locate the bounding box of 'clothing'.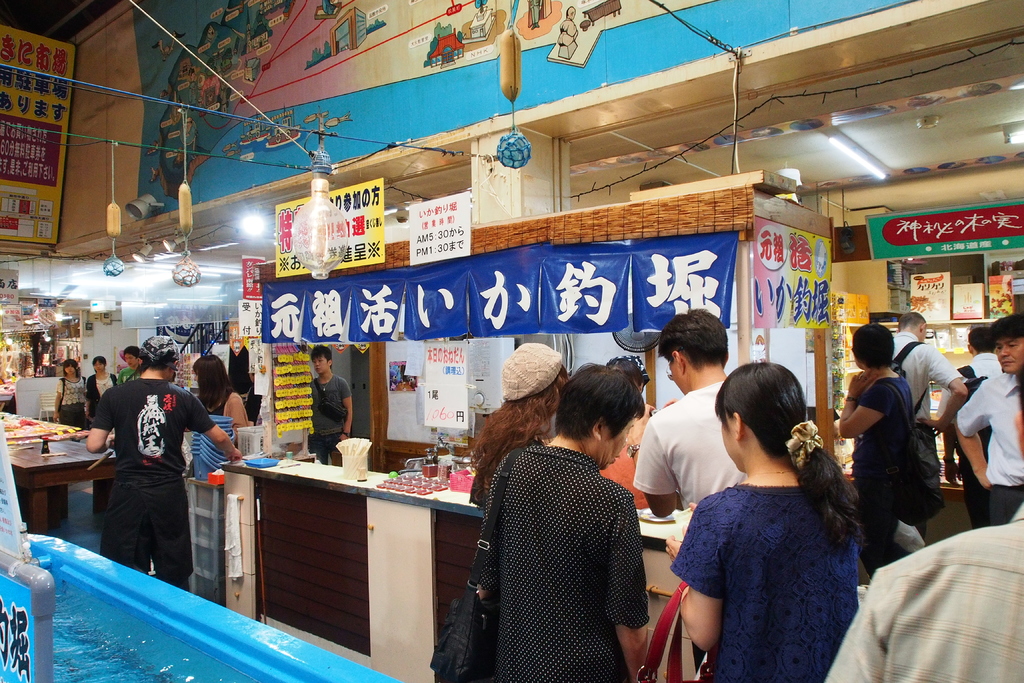
Bounding box: <bbox>310, 374, 352, 461</bbox>.
